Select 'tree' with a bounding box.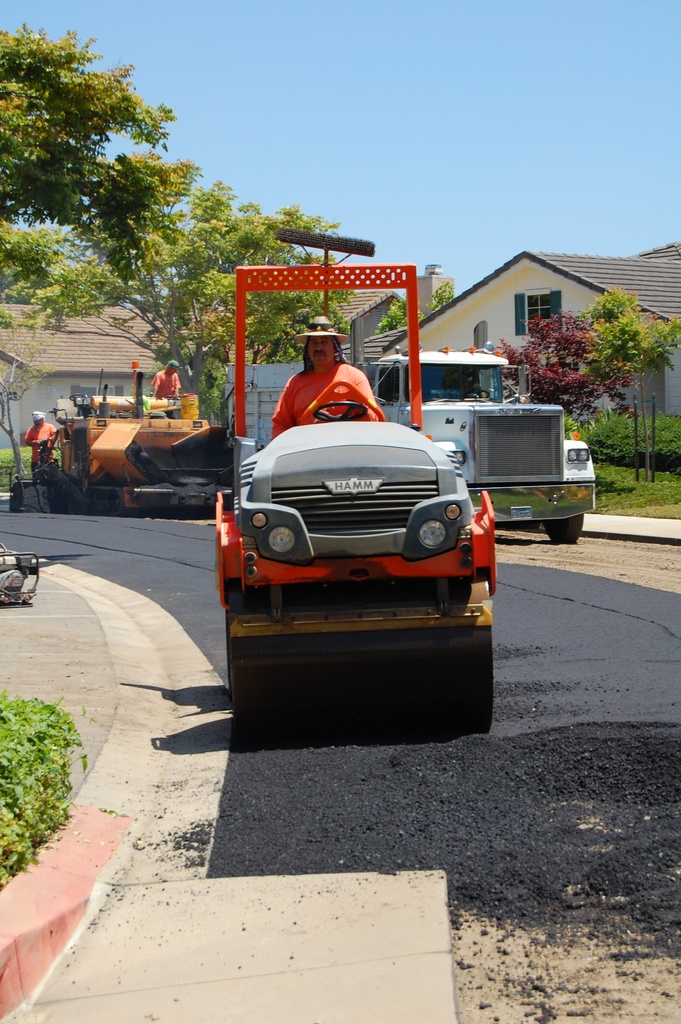
box(3, 17, 202, 280).
